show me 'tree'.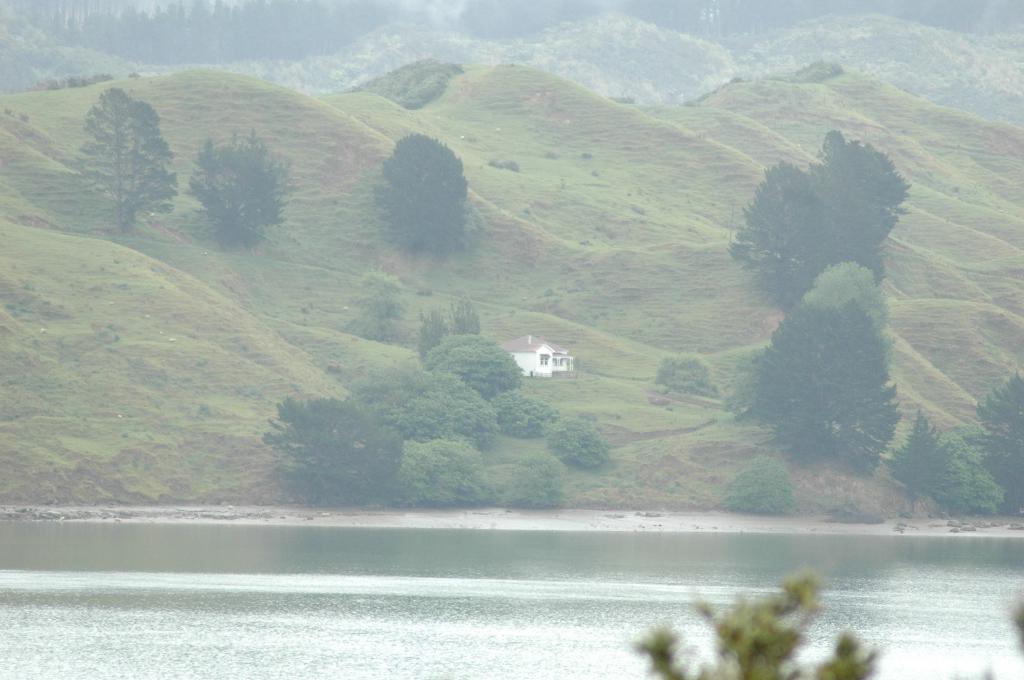
'tree' is here: (x1=895, y1=404, x2=990, y2=509).
